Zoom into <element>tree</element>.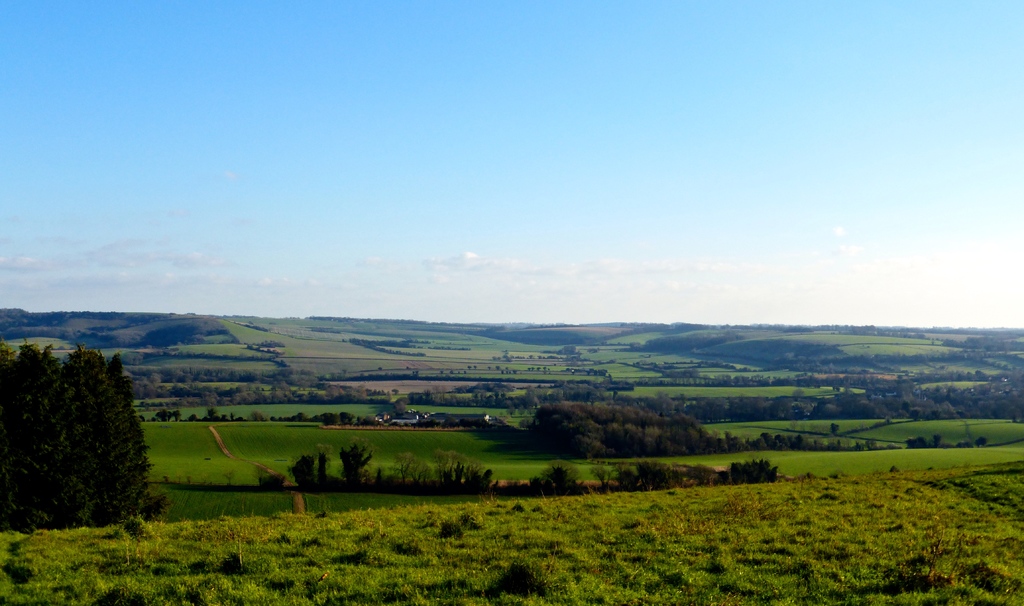
Zoom target: 619 410 650 460.
